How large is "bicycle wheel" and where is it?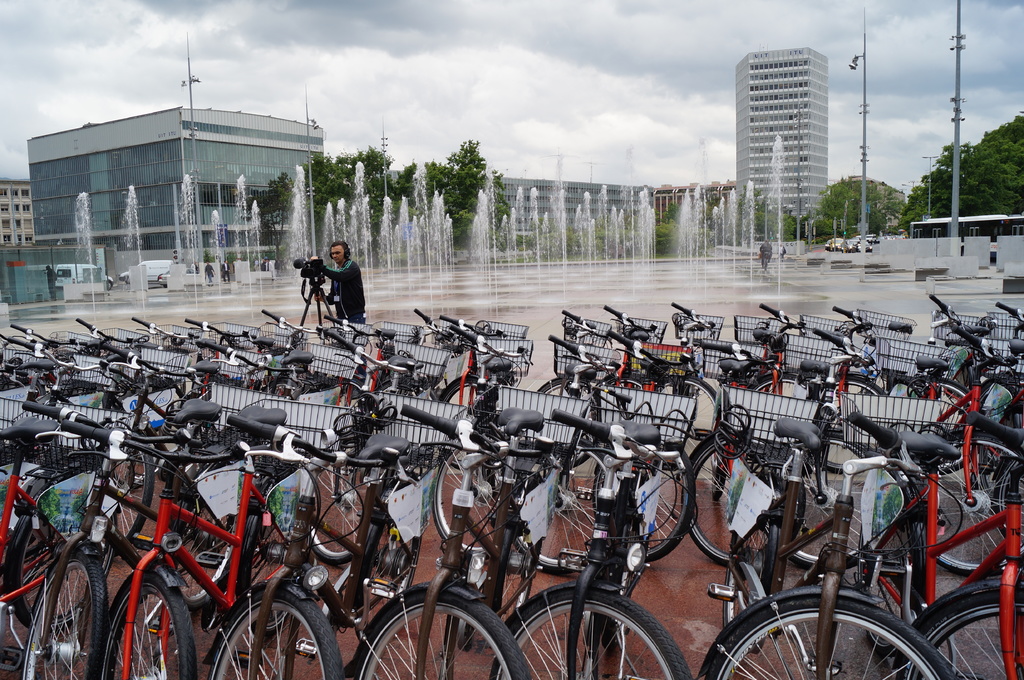
Bounding box: x1=516, y1=585, x2=686, y2=676.
